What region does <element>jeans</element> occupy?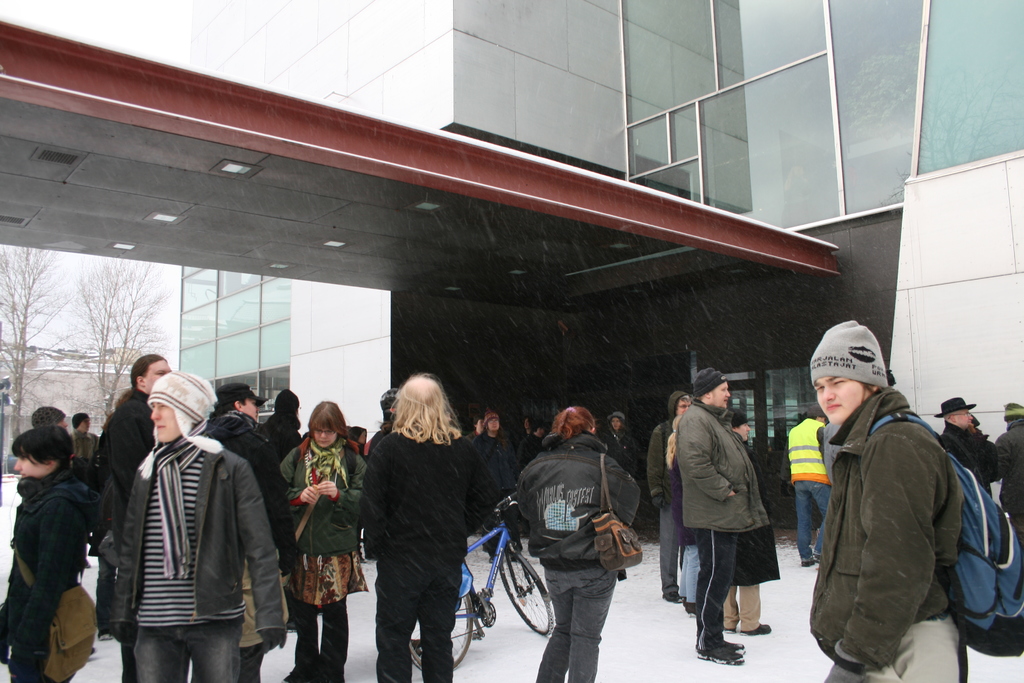
BBox(132, 618, 241, 682).
